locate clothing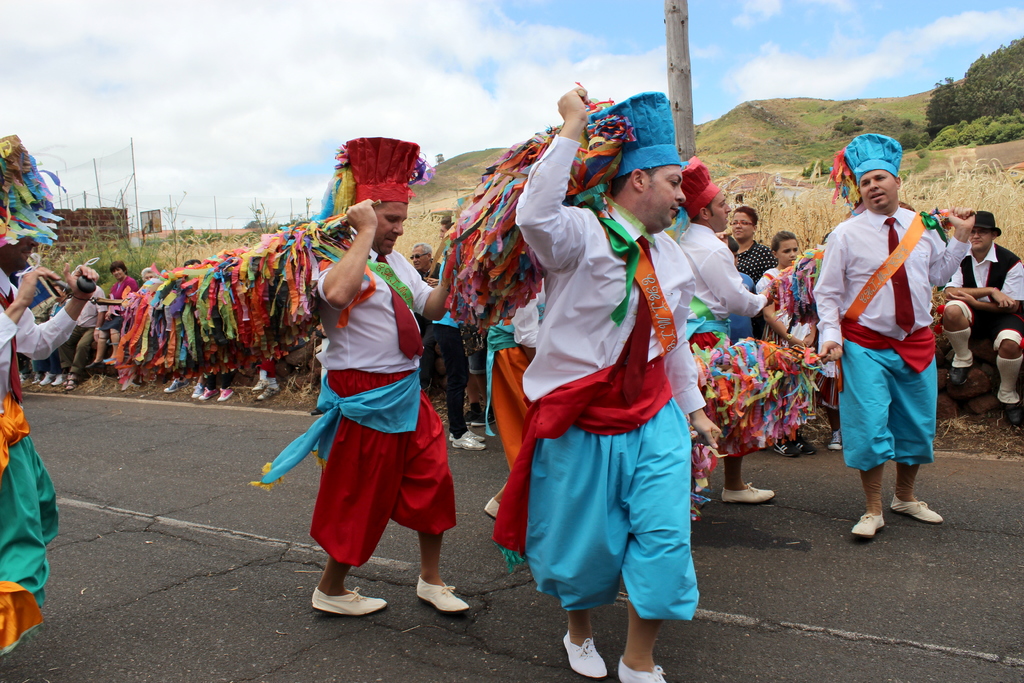
(x1=753, y1=263, x2=815, y2=343)
